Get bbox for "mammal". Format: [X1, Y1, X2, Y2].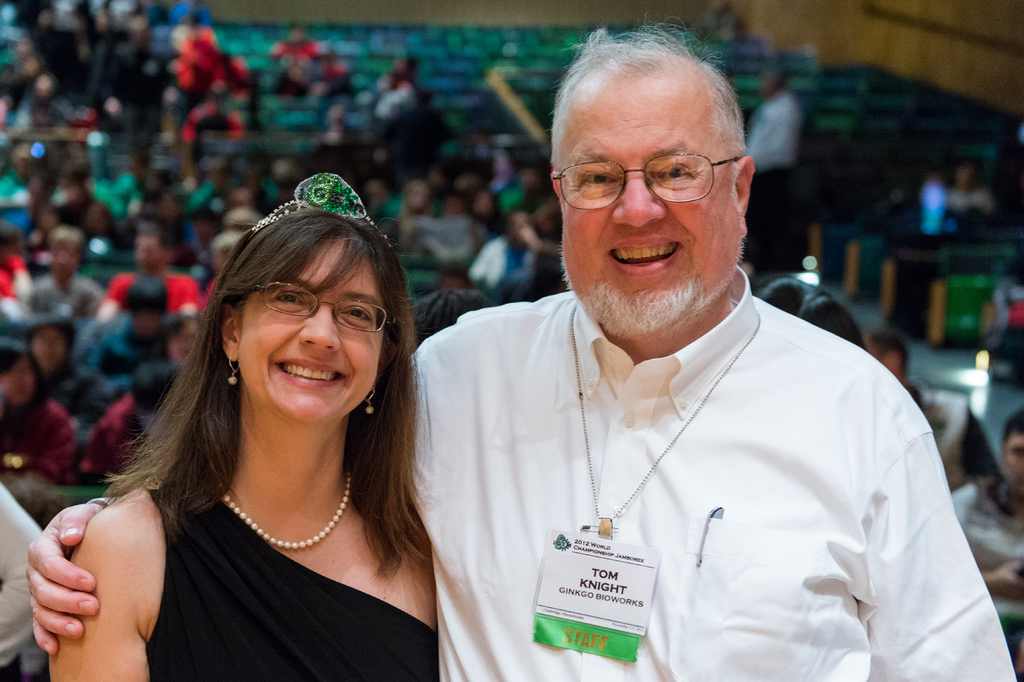
[47, 174, 447, 681].
